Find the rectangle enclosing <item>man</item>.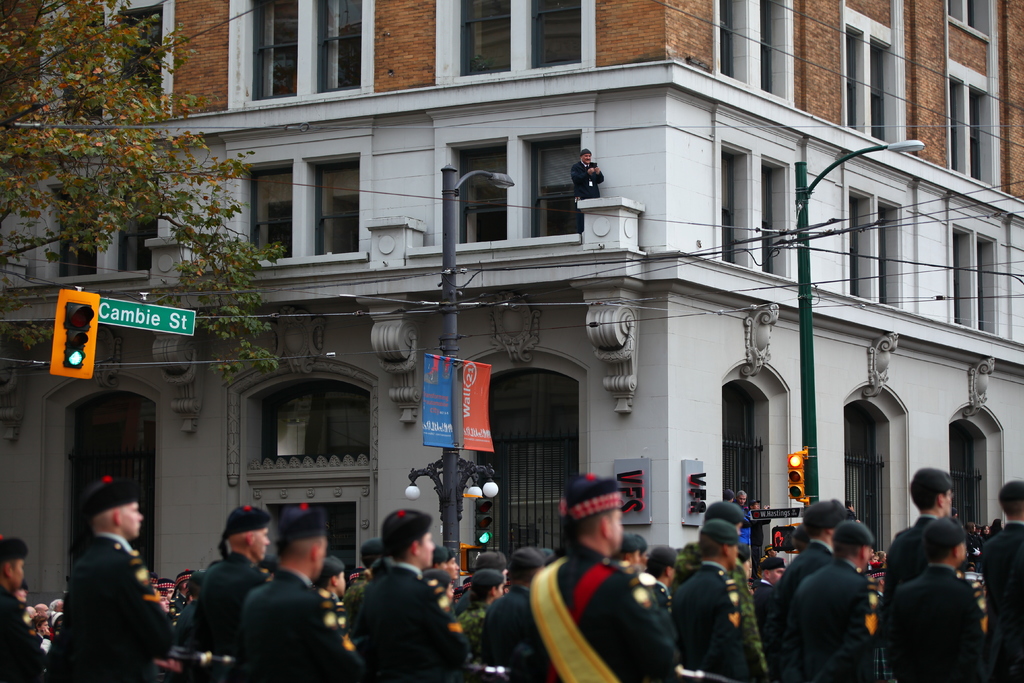
(x1=952, y1=508, x2=959, y2=518).
